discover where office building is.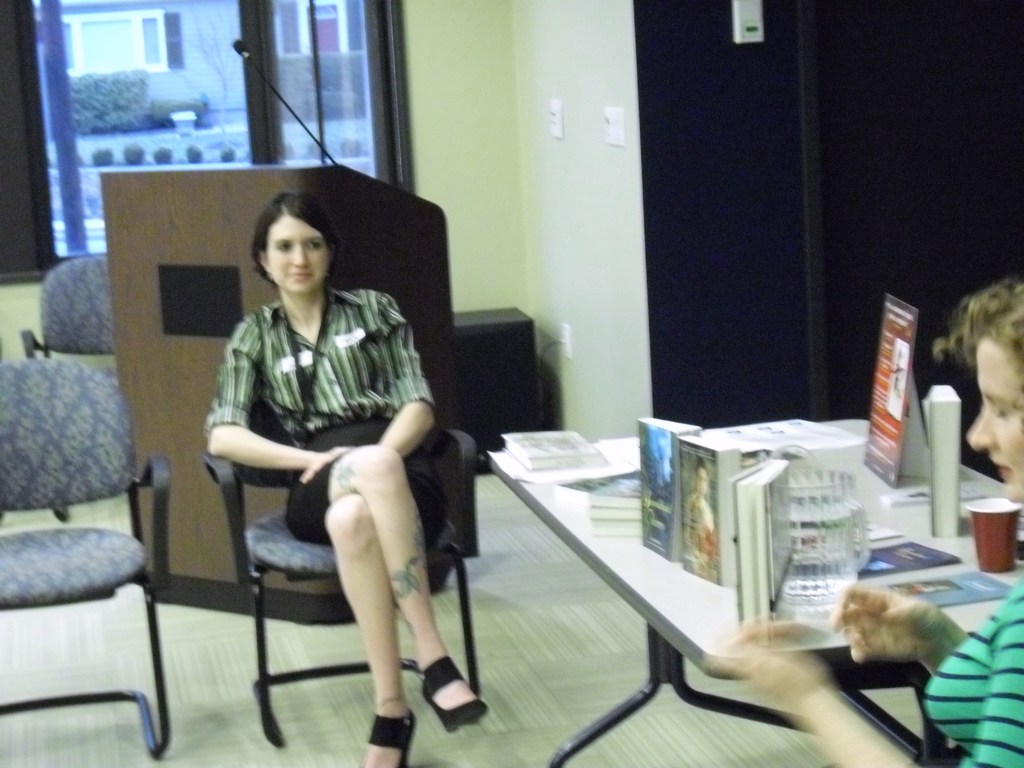
Discovered at 0/0/1023/767.
